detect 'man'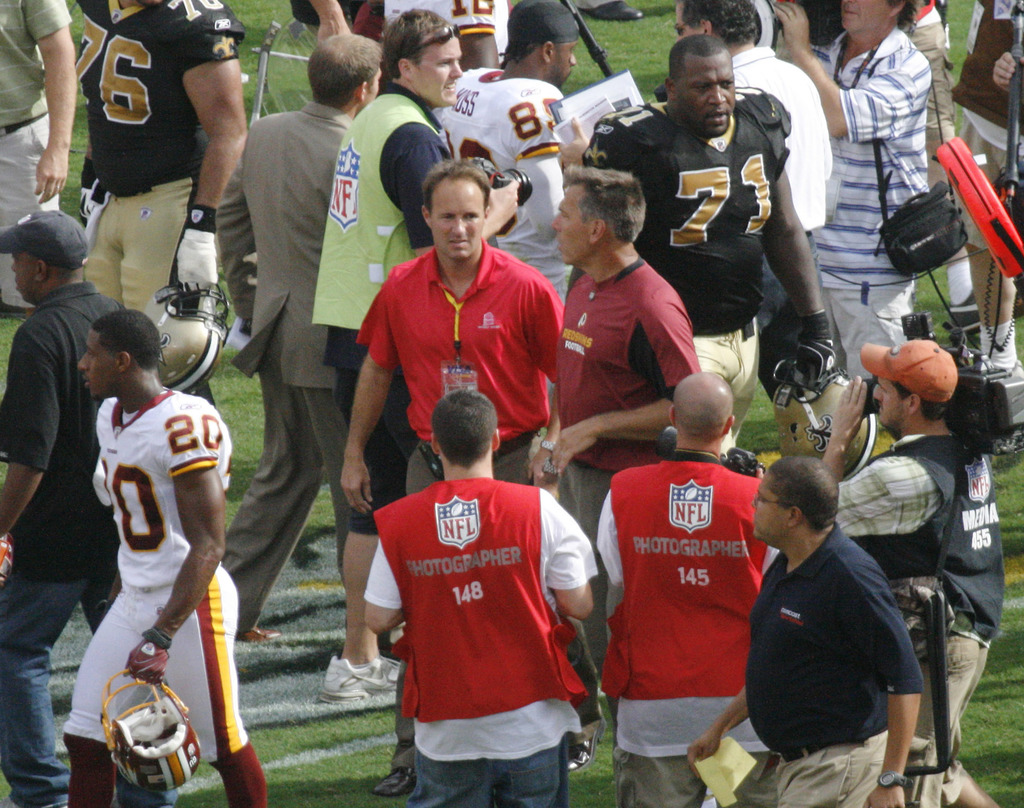
(520, 170, 710, 773)
